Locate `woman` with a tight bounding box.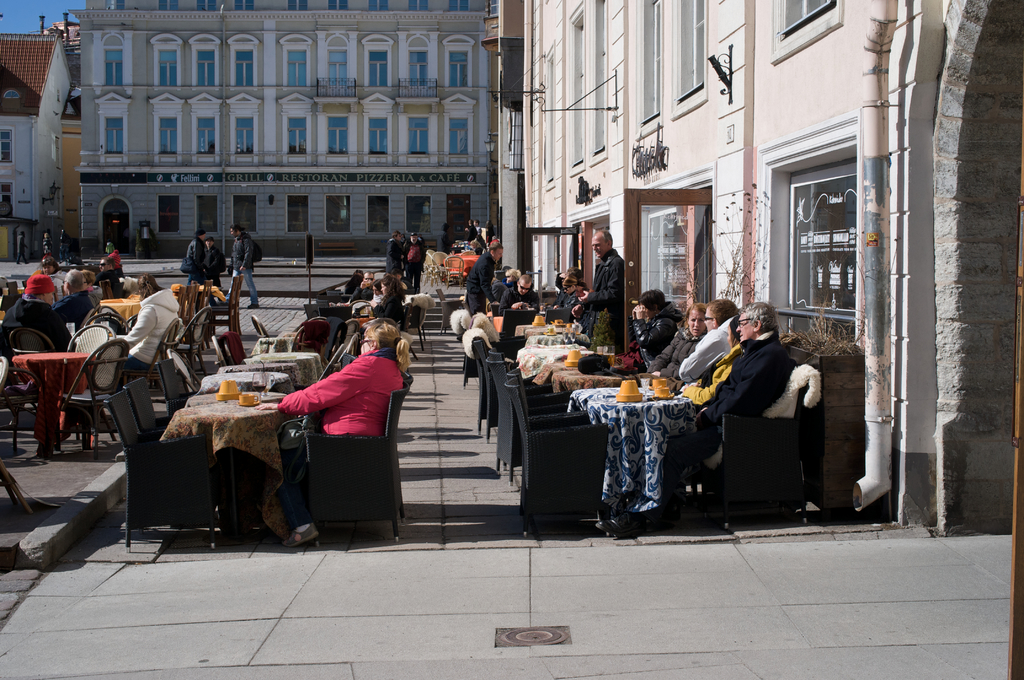
Rect(109, 272, 186, 371).
